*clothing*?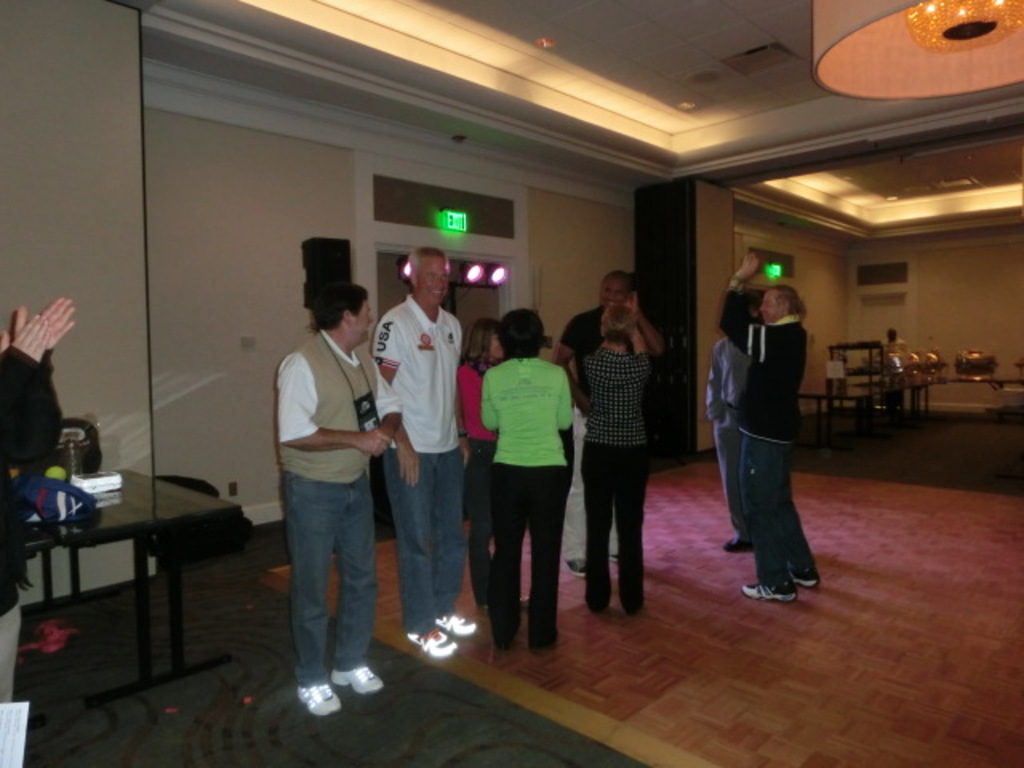
bbox=[725, 277, 814, 586]
